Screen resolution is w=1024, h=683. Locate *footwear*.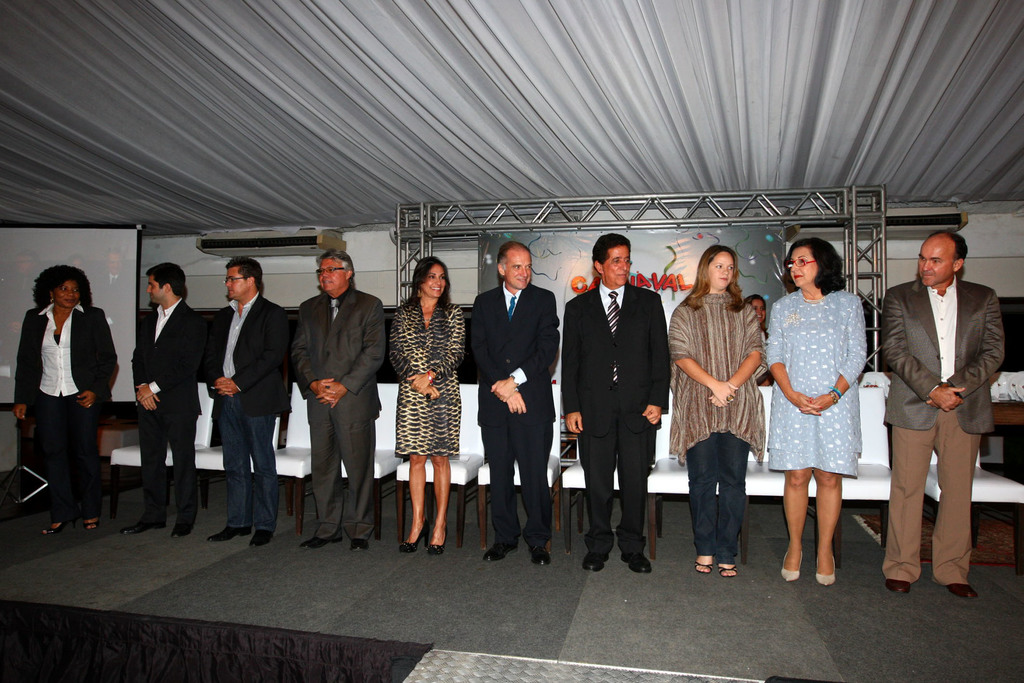
[173, 520, 190, 536].
